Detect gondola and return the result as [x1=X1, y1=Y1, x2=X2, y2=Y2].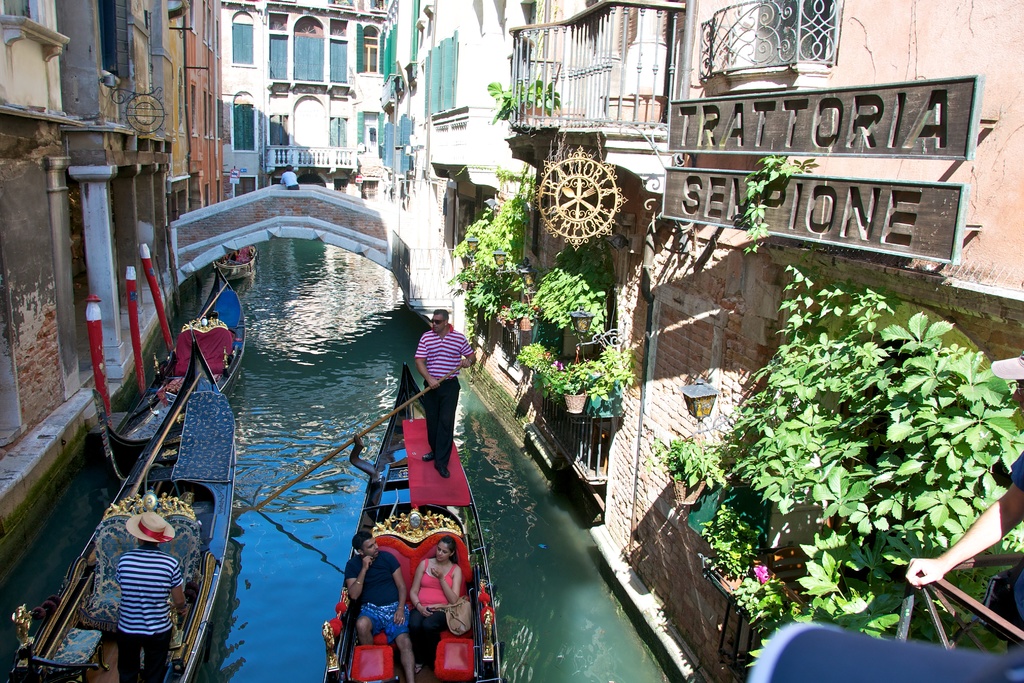
[x1=317, y1=353, x2=504, y2=682].
